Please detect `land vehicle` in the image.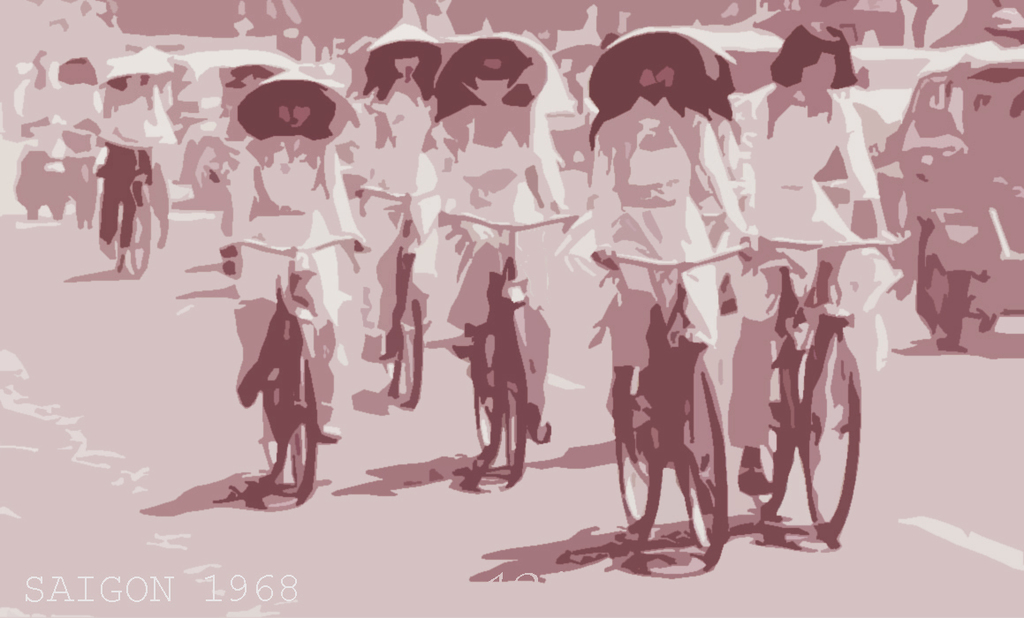
<region>610, 237, 752, 569</region>.
